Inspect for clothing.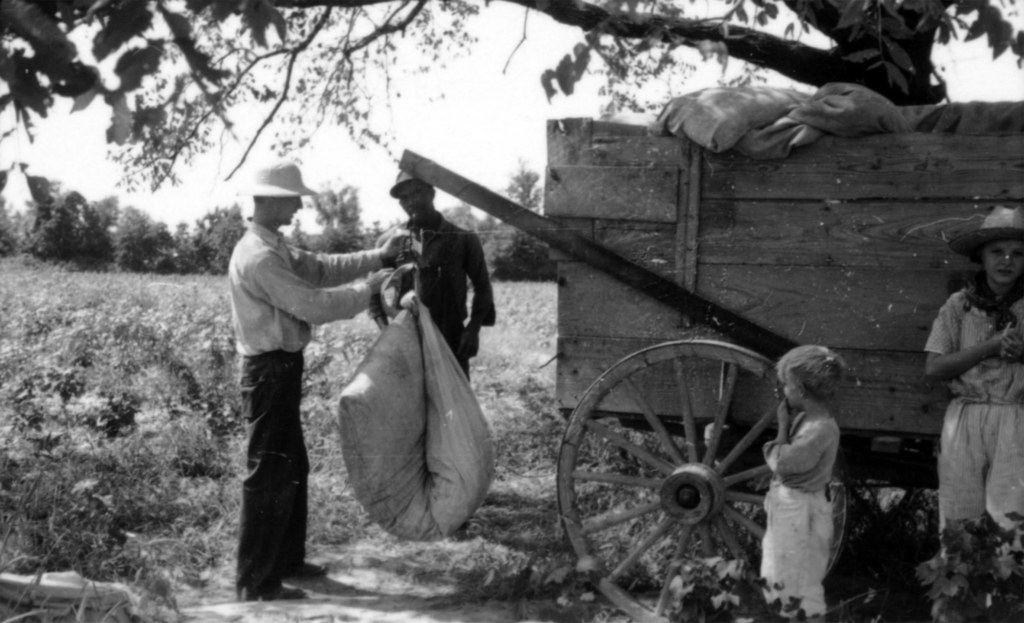
Inspection: box(360, 213, 498, 375).
